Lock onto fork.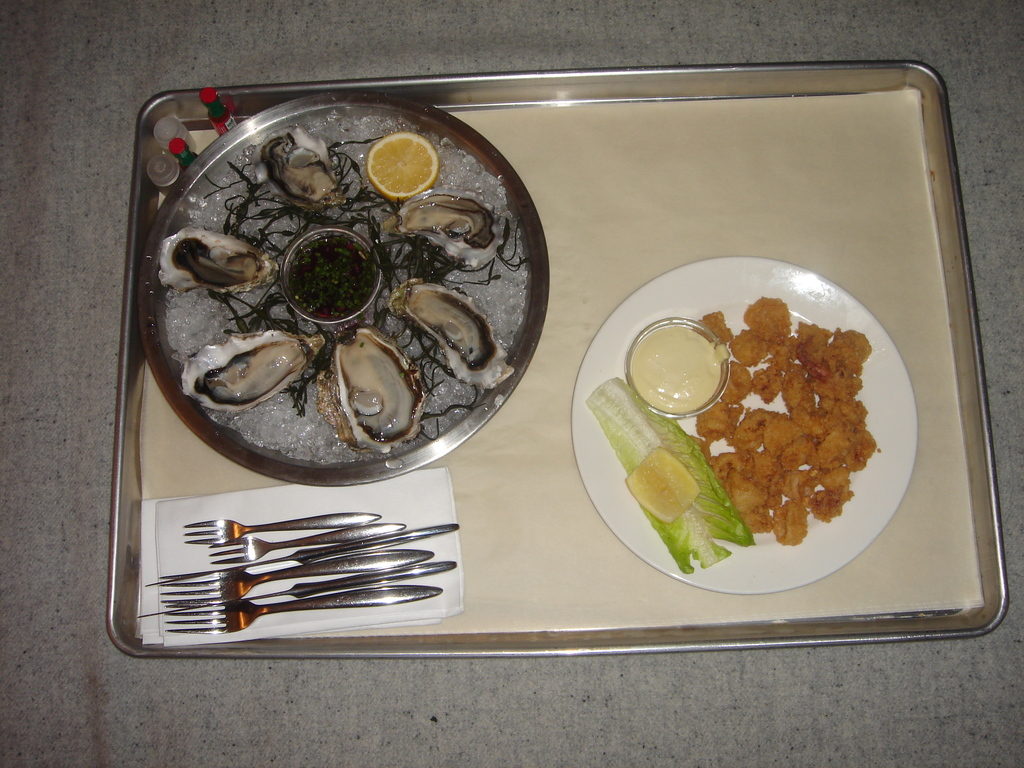
Locked: {"left": 158, "top": 547, "right": 435, "bottom": 605}.
